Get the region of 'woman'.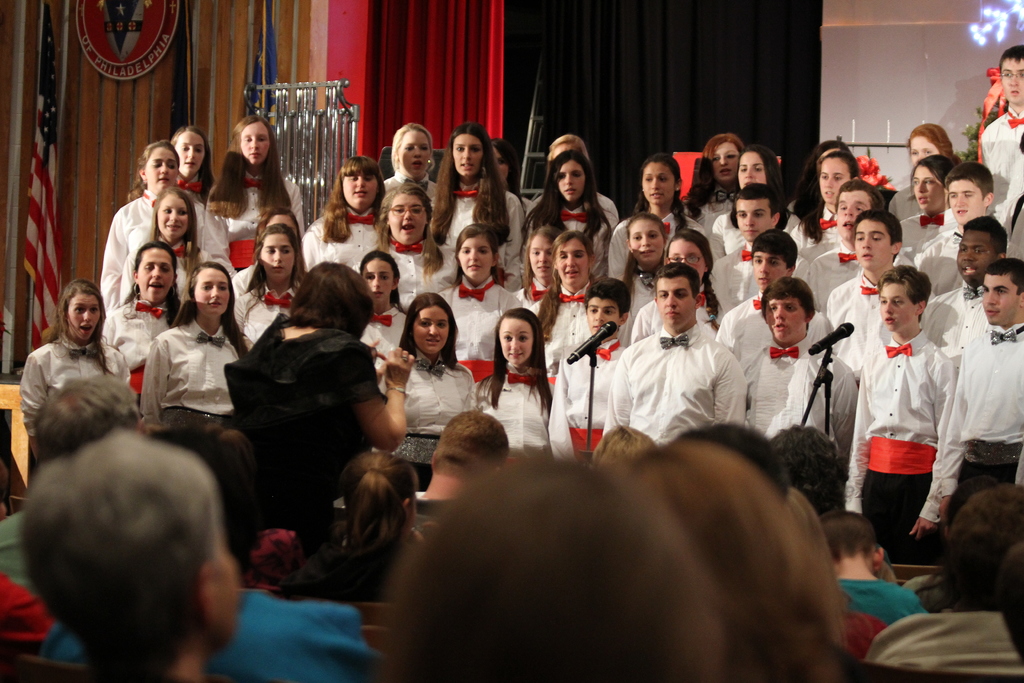
detection(388, 286, 476, 452).
